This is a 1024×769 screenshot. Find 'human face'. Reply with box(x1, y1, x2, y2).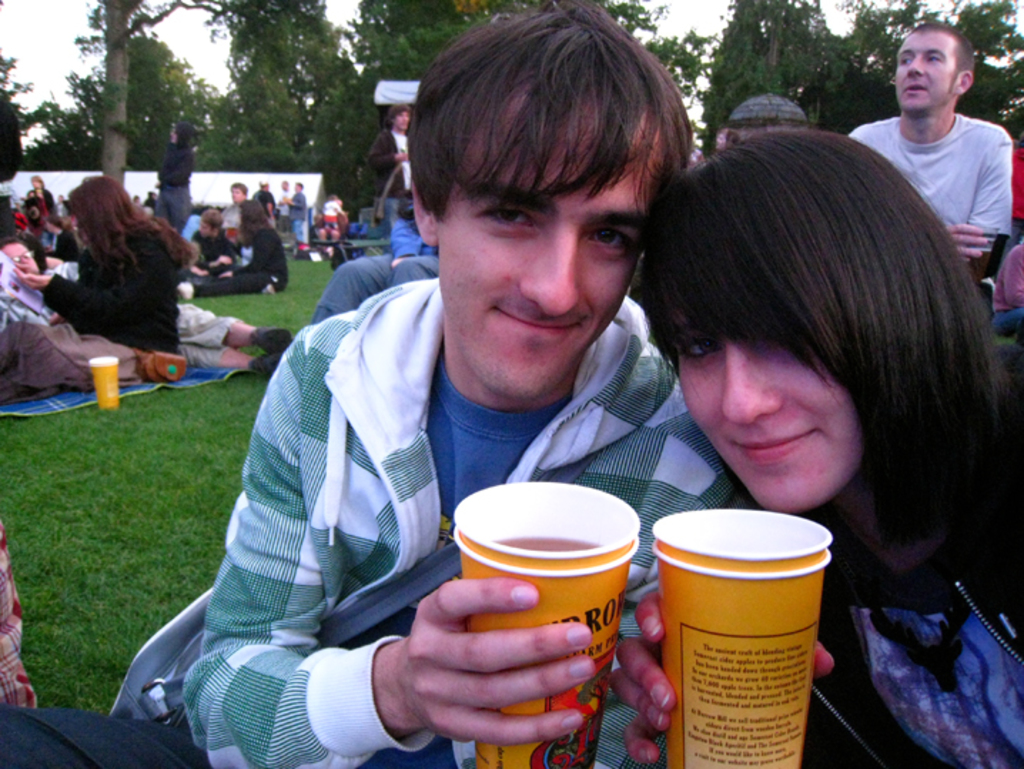
box(228, 183, 247, 201).
